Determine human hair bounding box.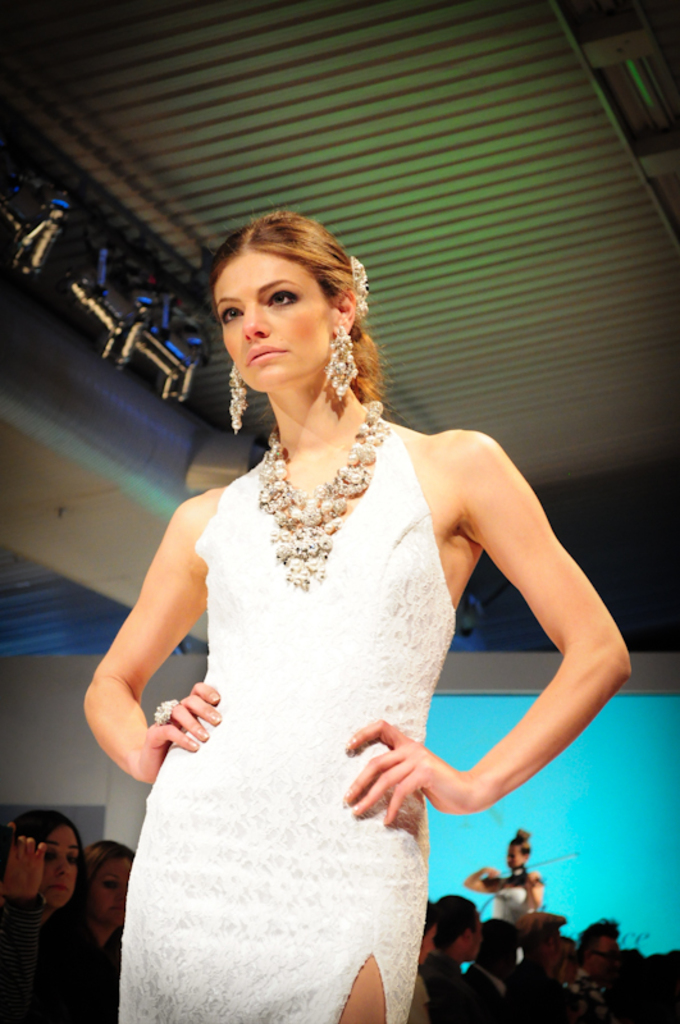
Determined: <bbox>575, 915, 621, 951</bbox>.
